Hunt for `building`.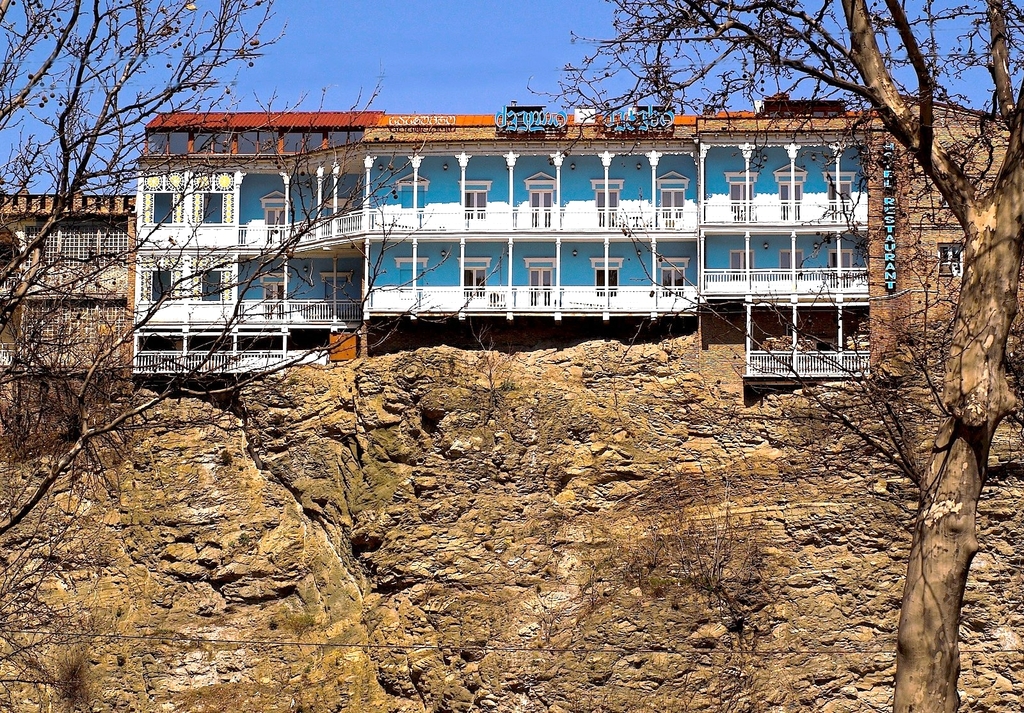
Hunted down at [left=868, top=95, right=1023, bottom=363].
